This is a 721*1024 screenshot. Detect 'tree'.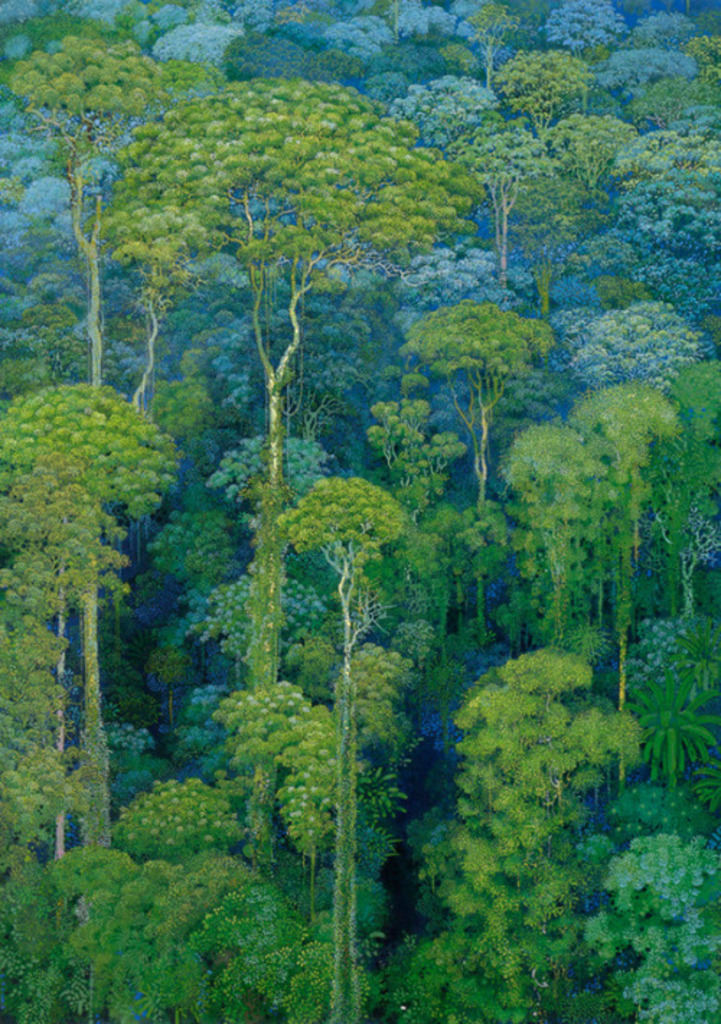
4,16,170,404.
